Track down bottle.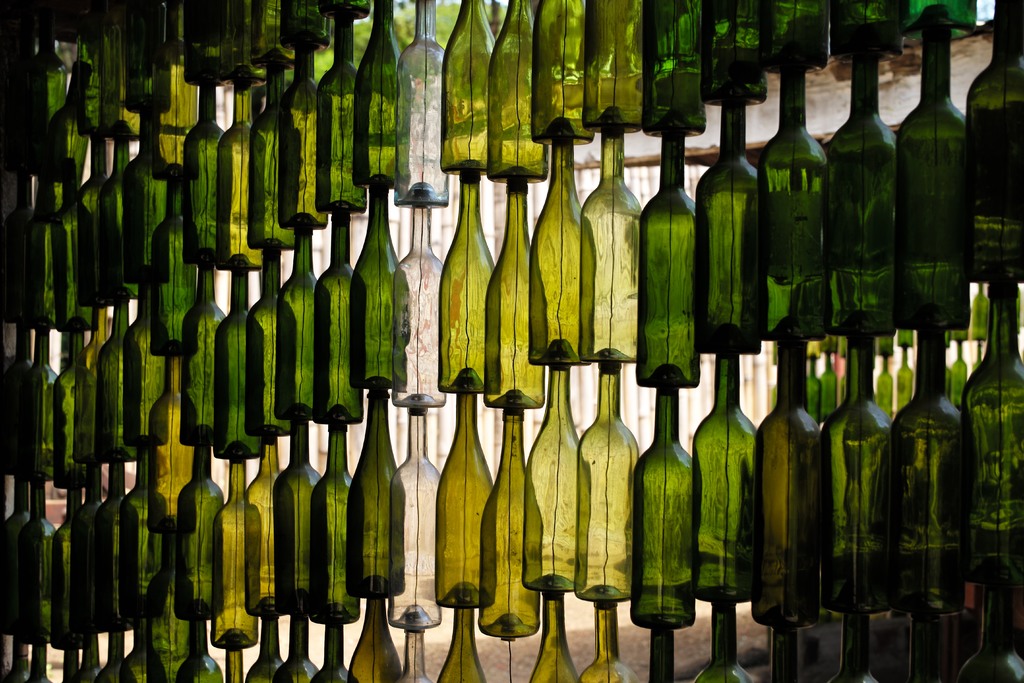
Tracked to BBox(301, 411, 362, 630).
